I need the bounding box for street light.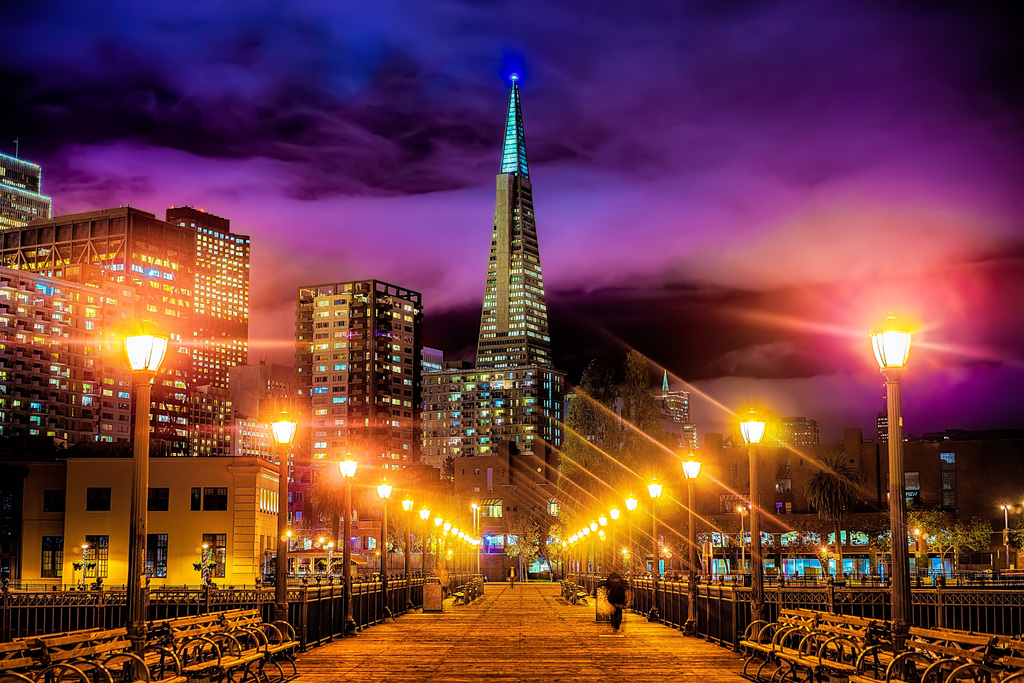
Here it is: region(645, 479, 666, 616).
